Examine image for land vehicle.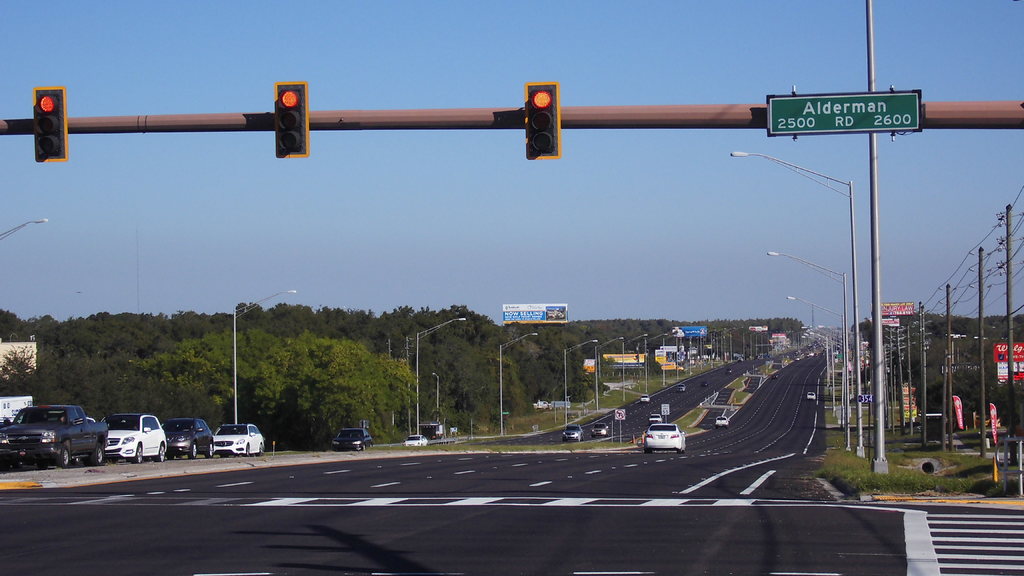
Examination result: {"x1": 211, "y1": 423, "x2": 266, "y2": 460}.
